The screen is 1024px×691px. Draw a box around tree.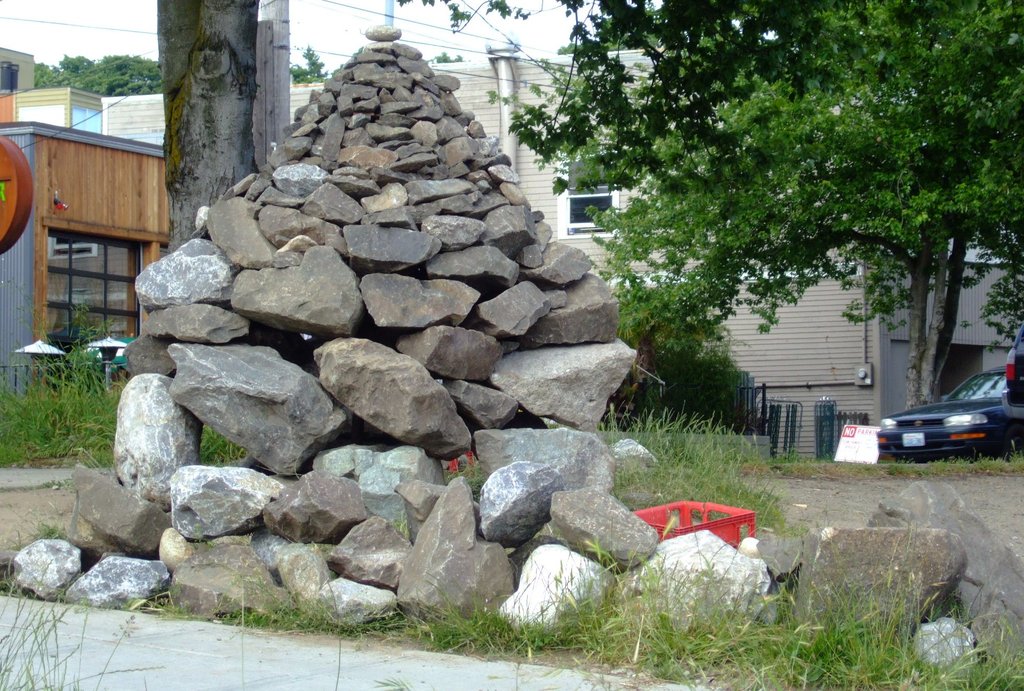
x1=562 y1=32 x2=973 y2=471.
